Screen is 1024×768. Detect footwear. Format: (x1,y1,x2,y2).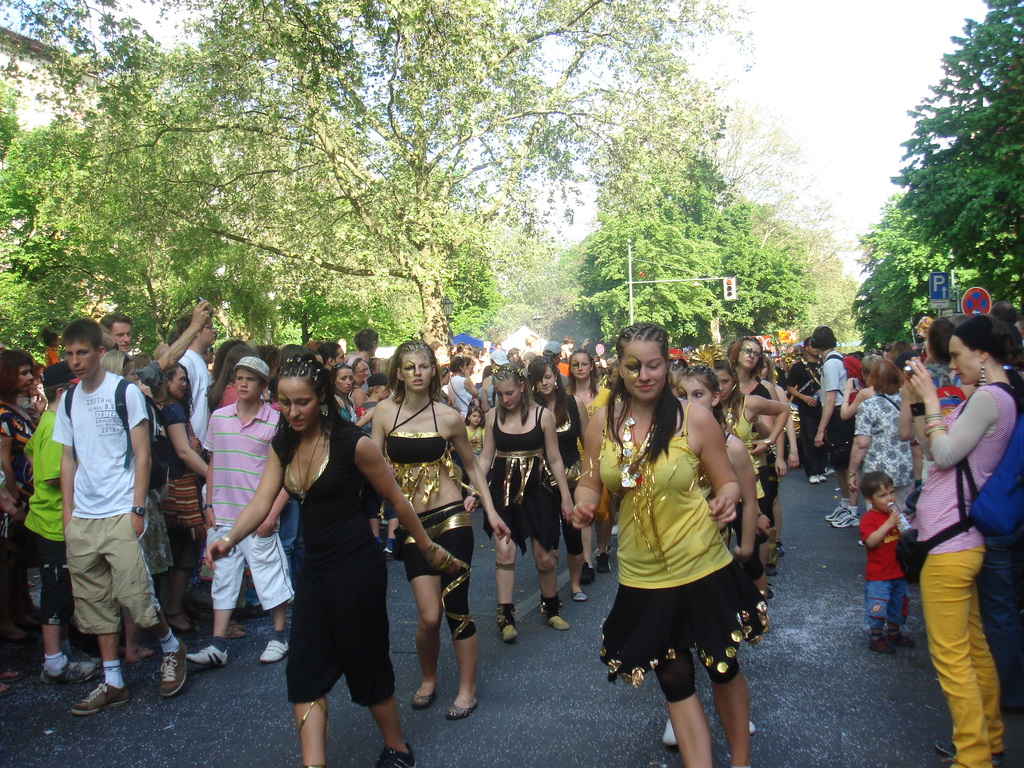
(445,688,477,717).
